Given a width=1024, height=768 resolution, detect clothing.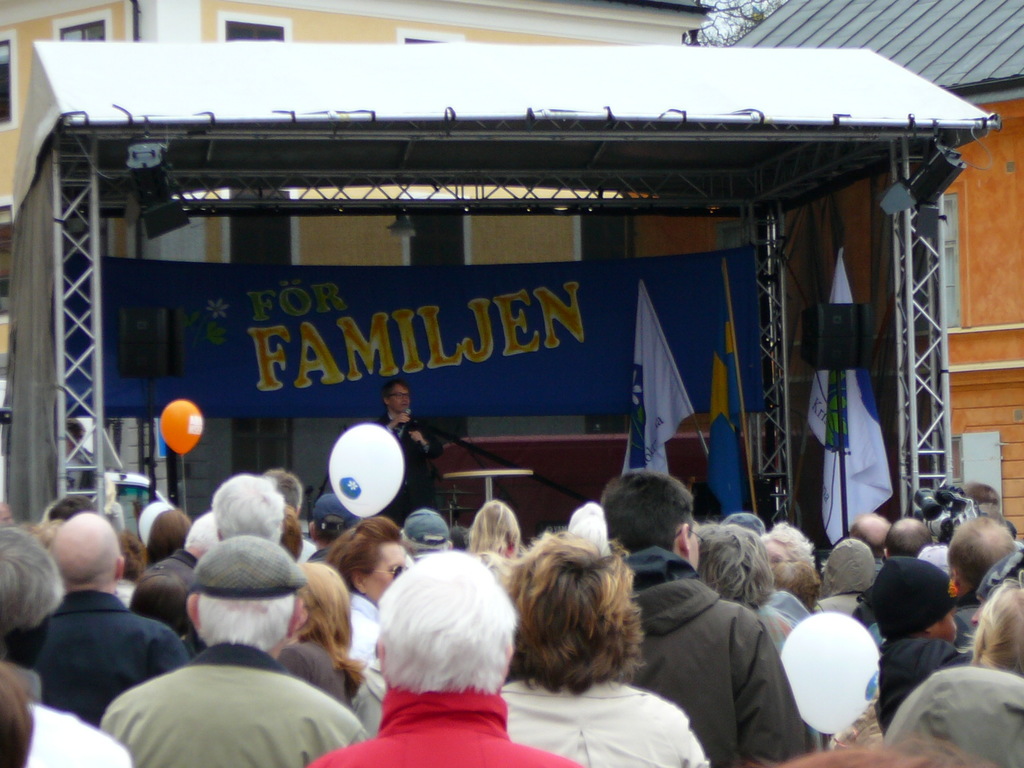
rect(104, 641, 372, 767).
